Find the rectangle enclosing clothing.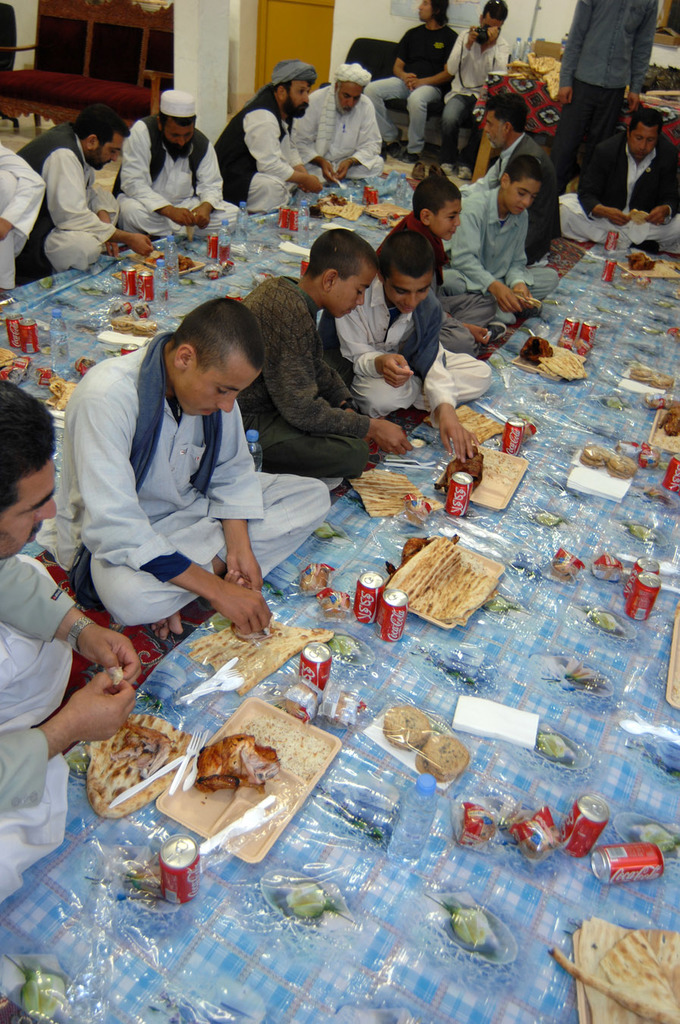
(11, 117, 124, 280).
